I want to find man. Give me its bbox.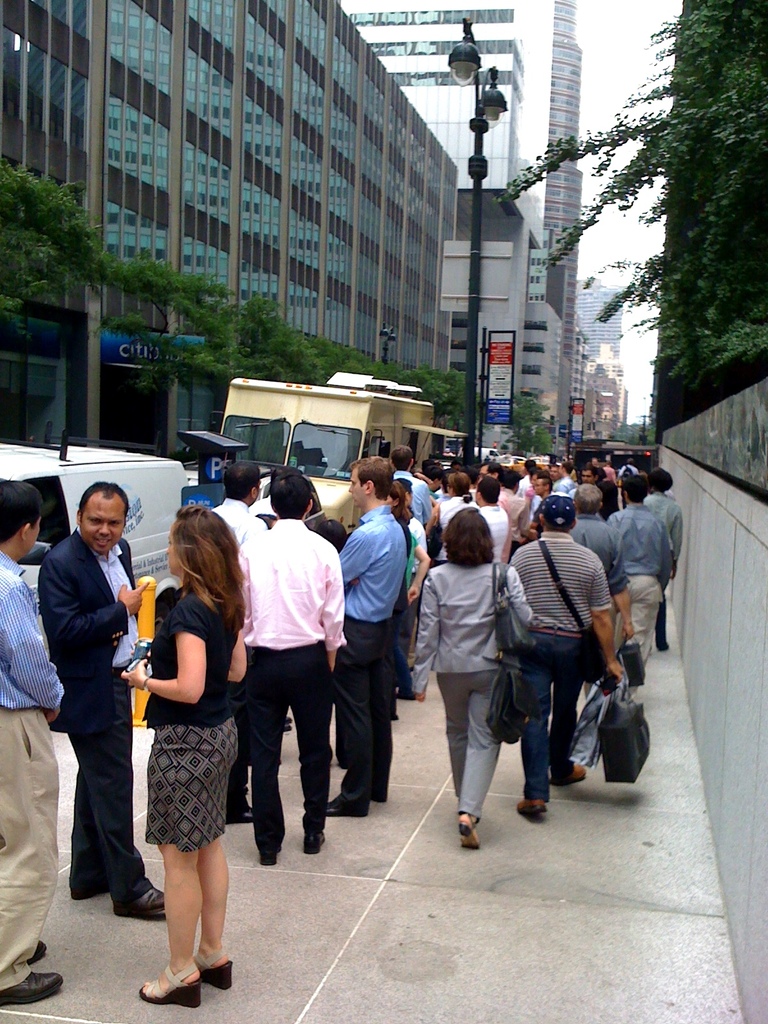
x1=209, y1=465, x2=263, y2=824.
